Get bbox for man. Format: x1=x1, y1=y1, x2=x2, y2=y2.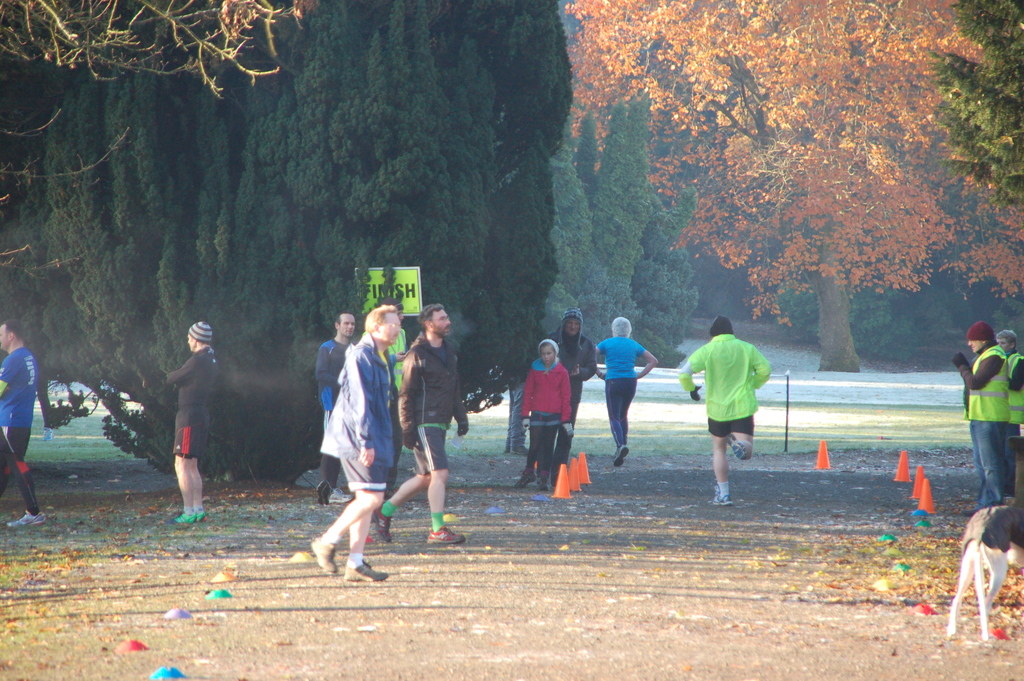
x1=953, y1=322, x2=1008, y2=516.
